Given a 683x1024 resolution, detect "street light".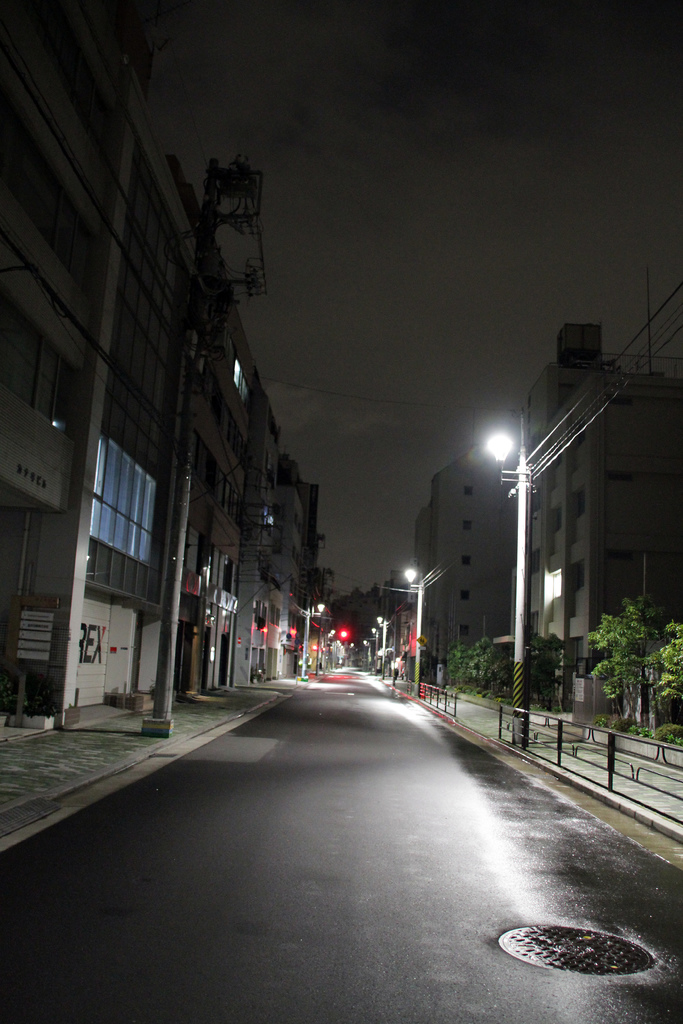
[373, 612, 392, 679].
